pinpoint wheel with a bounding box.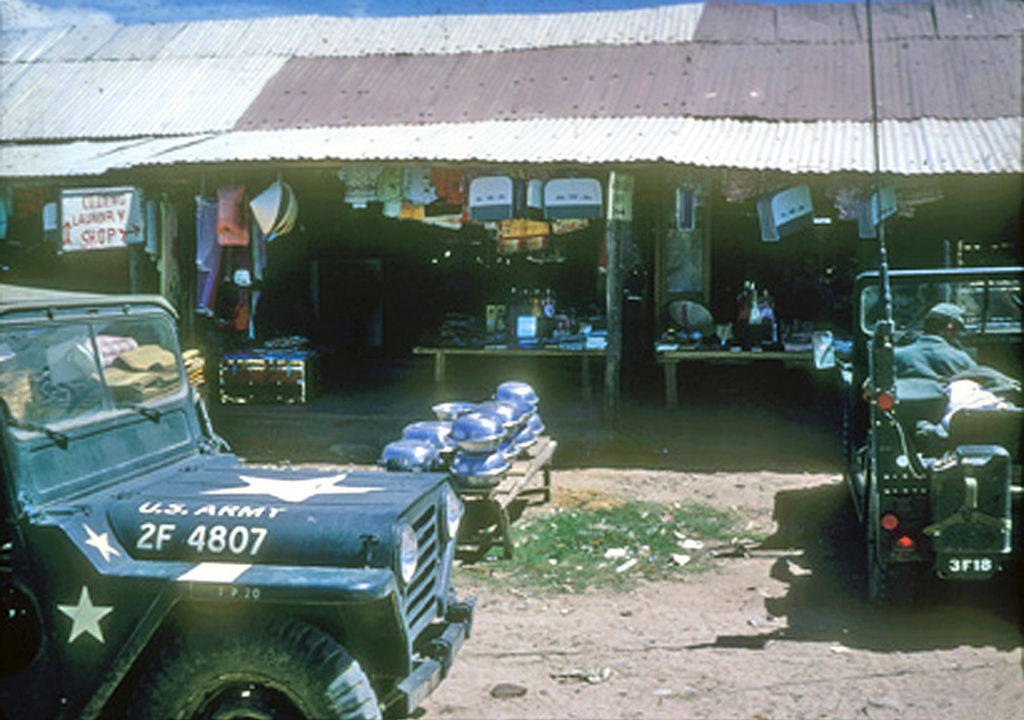
l=867, t=503, r=918, b=607.
